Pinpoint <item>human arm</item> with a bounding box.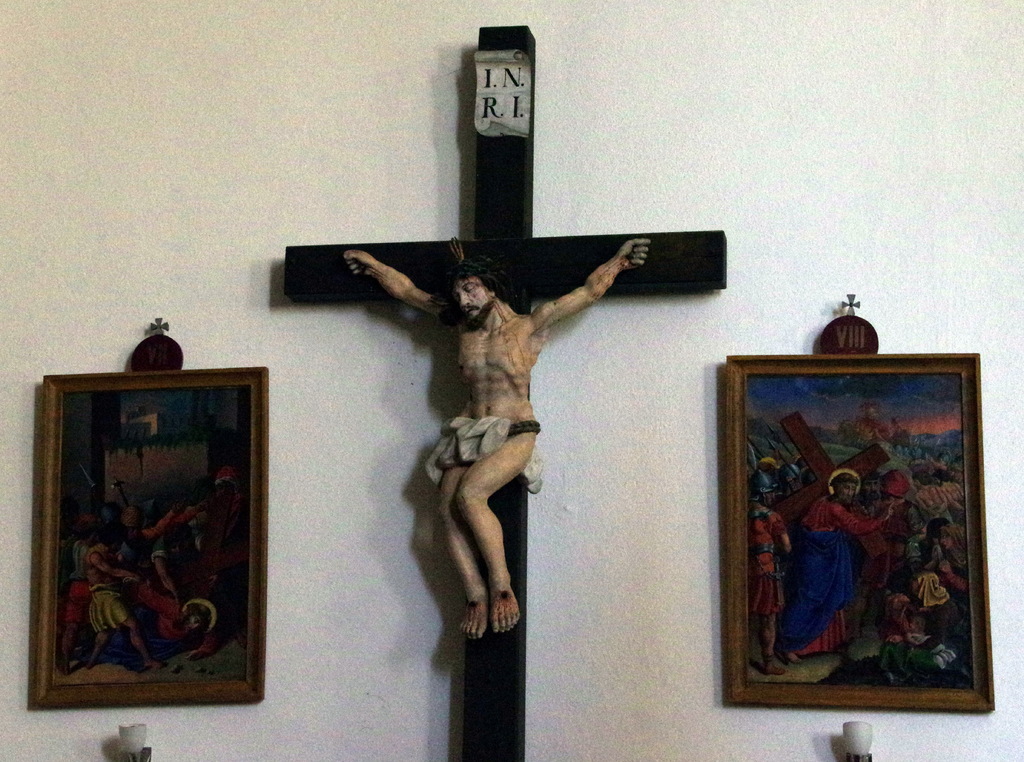
rect(148, 536, 180, 599).
